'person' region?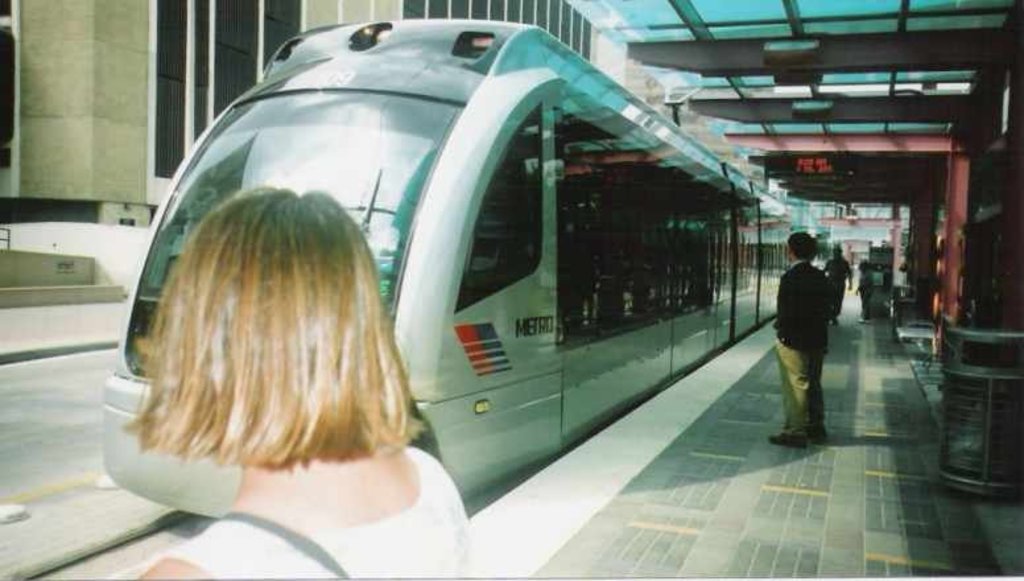
<bbox>765, 223, 835, 446</bbox>
